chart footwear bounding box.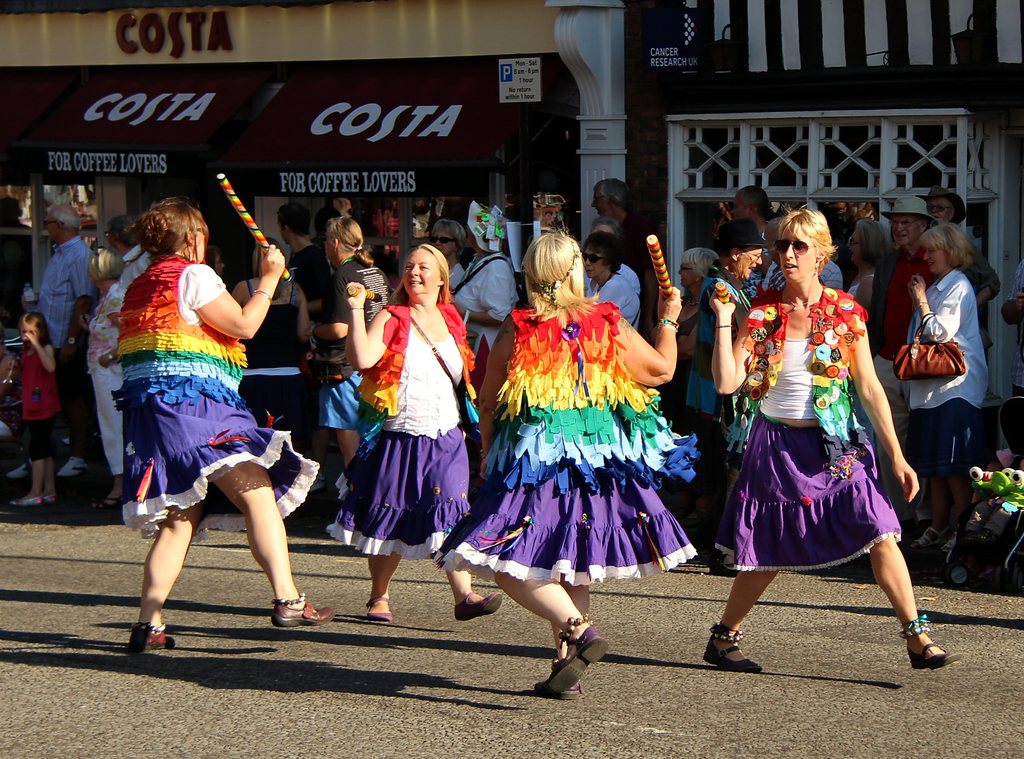
Charted: 56:454:90:480.
